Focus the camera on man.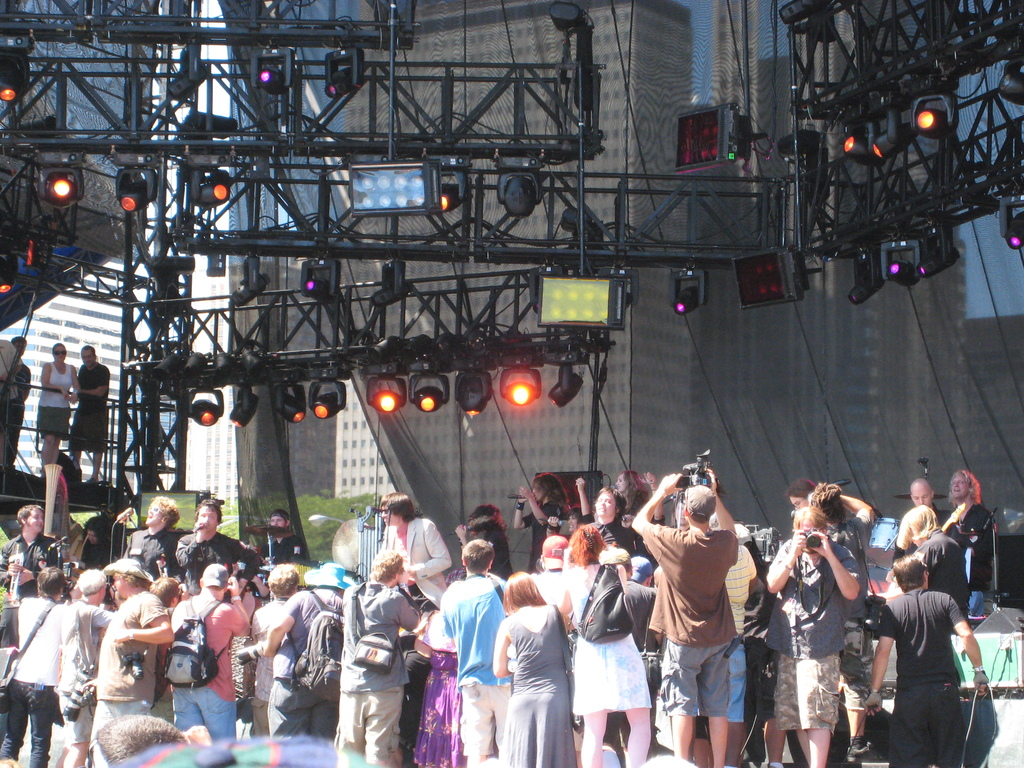
Focus region: x1=89 y1=713 x2=193 y2=767.
